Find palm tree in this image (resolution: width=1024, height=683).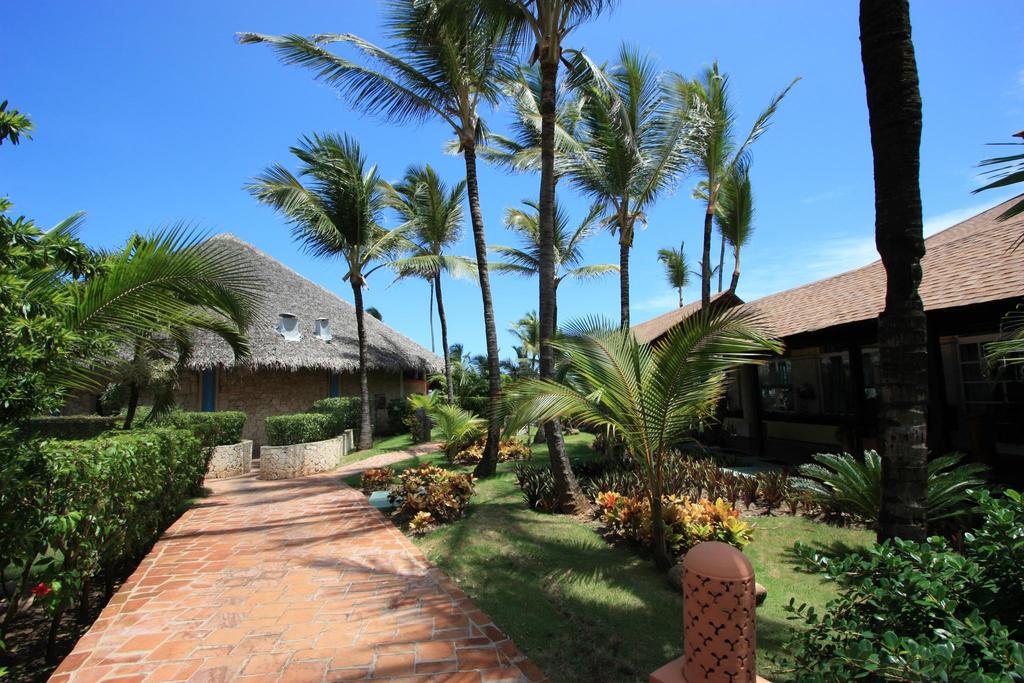
(547, 46, 647, 372).
